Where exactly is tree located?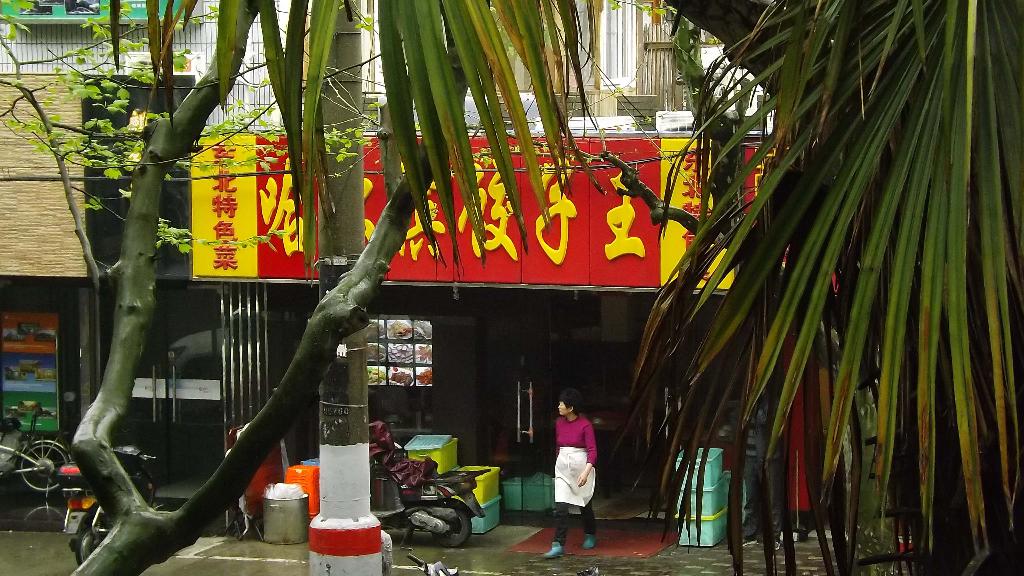
Its bounding box is 110, 3, 1023, 575.
